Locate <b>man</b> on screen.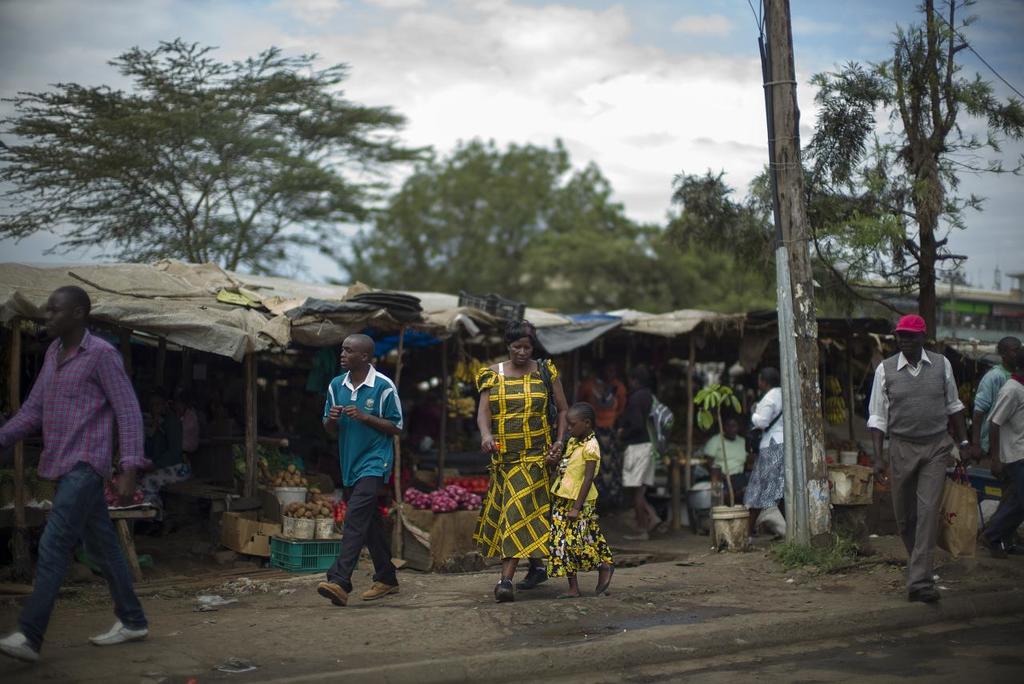
On screen at locate(963, 337, 1023, 554).
